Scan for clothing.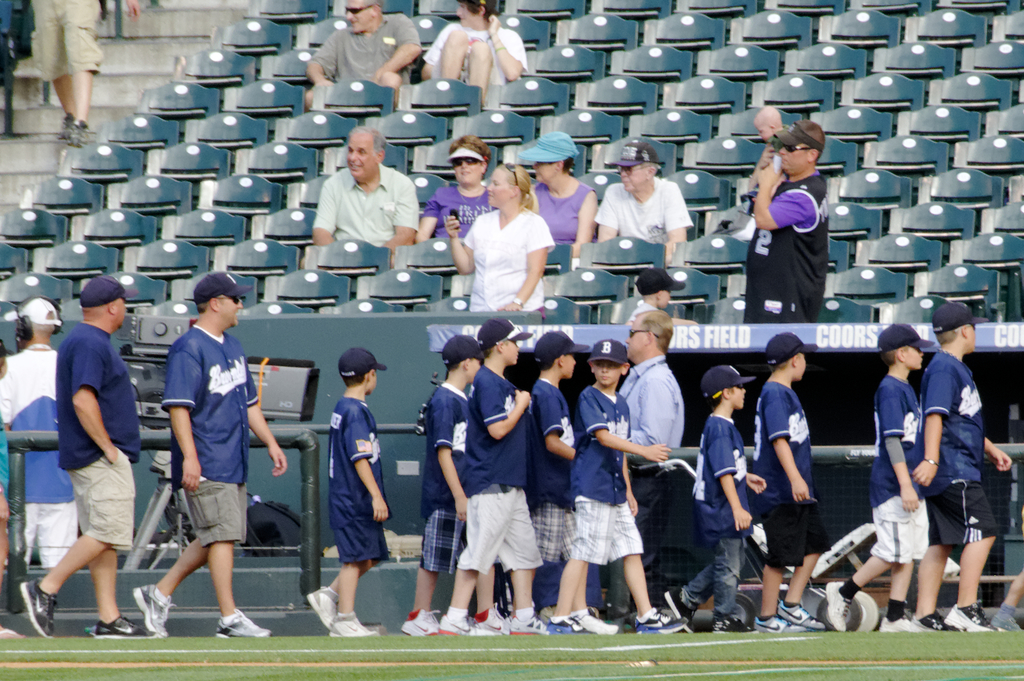
Scan result: detection(574, 385, 645, 565).
